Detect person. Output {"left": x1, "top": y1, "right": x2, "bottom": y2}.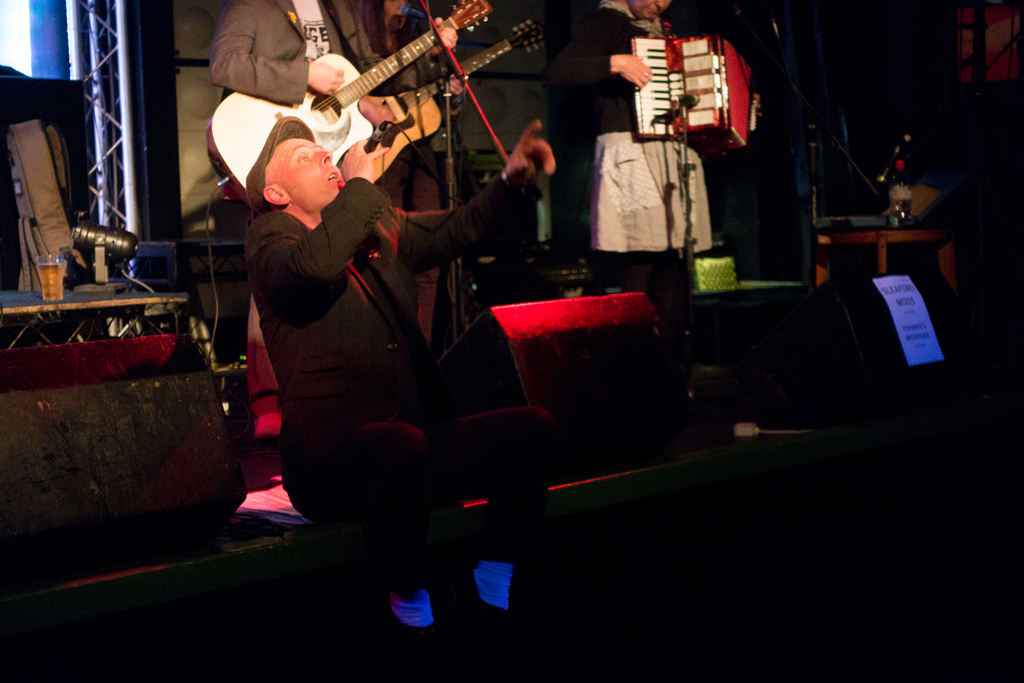
{"left": 545, "top": 0, "right": 766, "bottom": 304}.
